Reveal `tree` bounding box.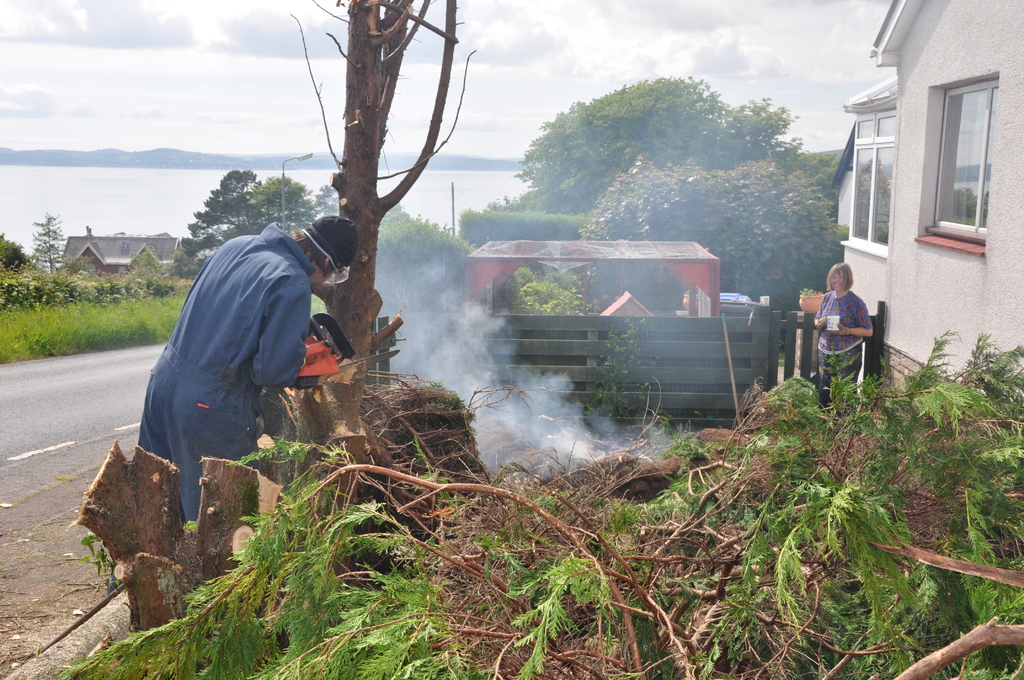
Revealed: 31 211 65 277.
